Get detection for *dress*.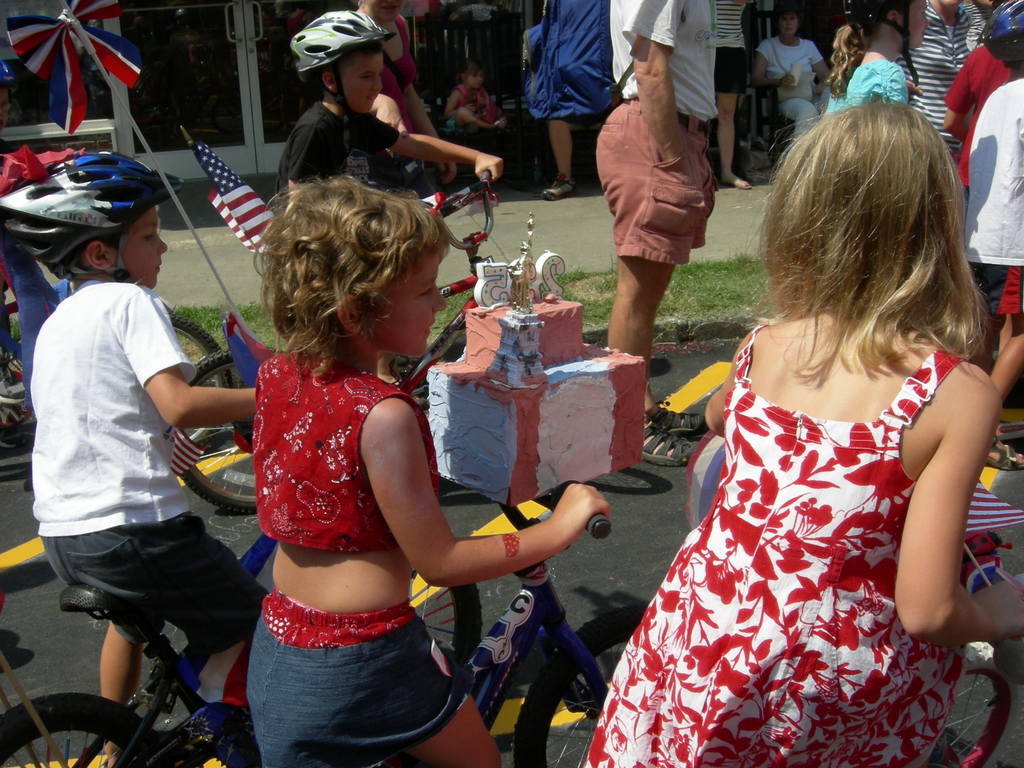
Detection: [left=600, top=308, right=977, bottom=765].
